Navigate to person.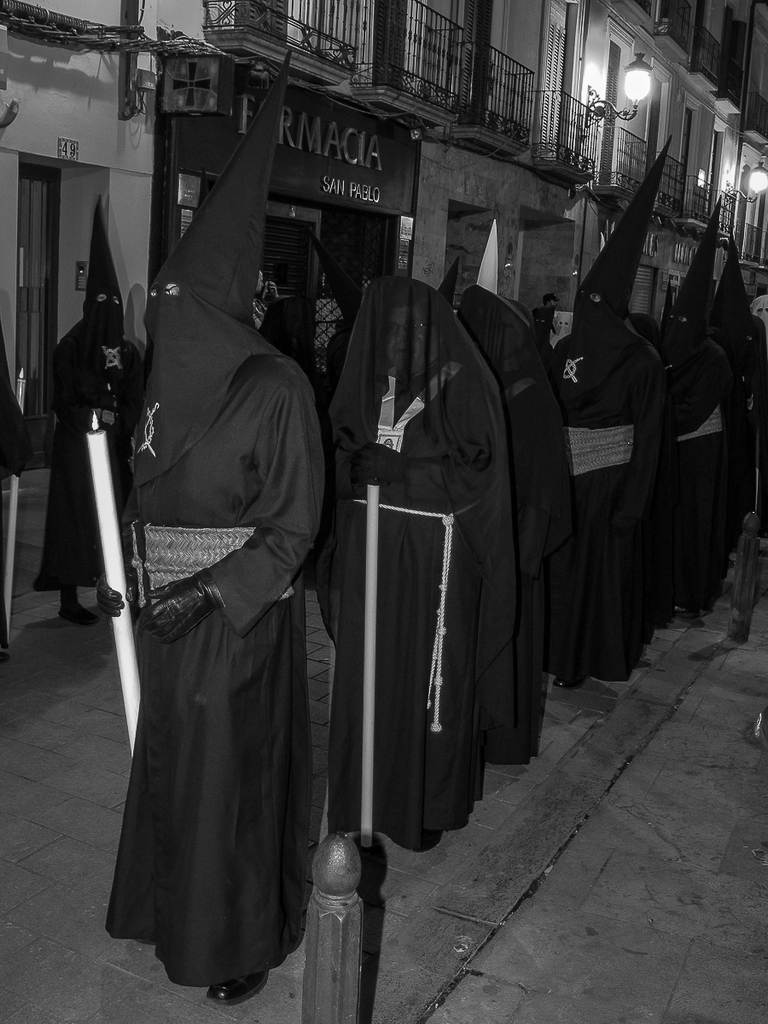
Navigation target: (left=113, top=89, right=320, bottom=1023).
